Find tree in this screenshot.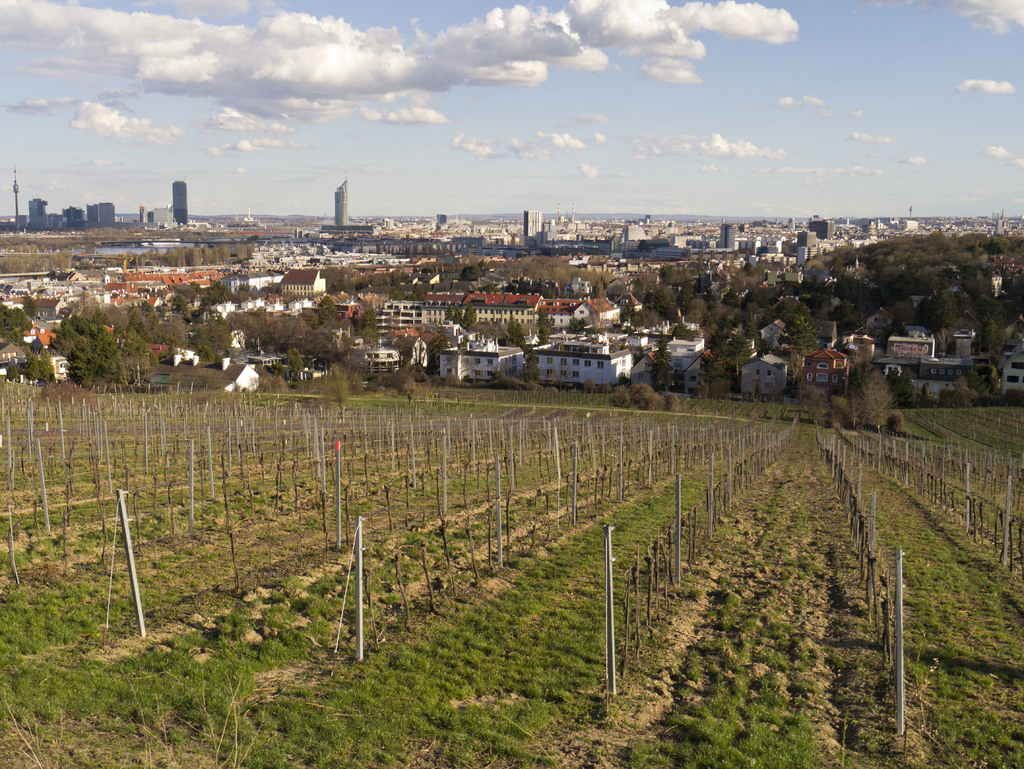
The bounding box for tree is select_region(847, 366, 897, 432).
